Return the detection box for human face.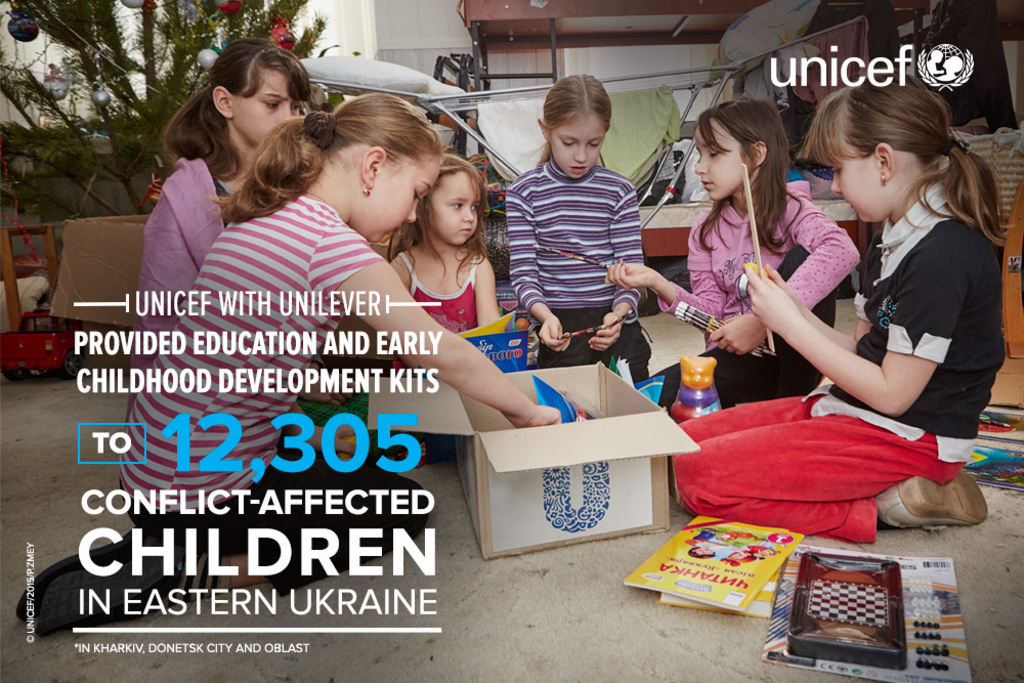
bbox=[229, 68, 302, 148].
